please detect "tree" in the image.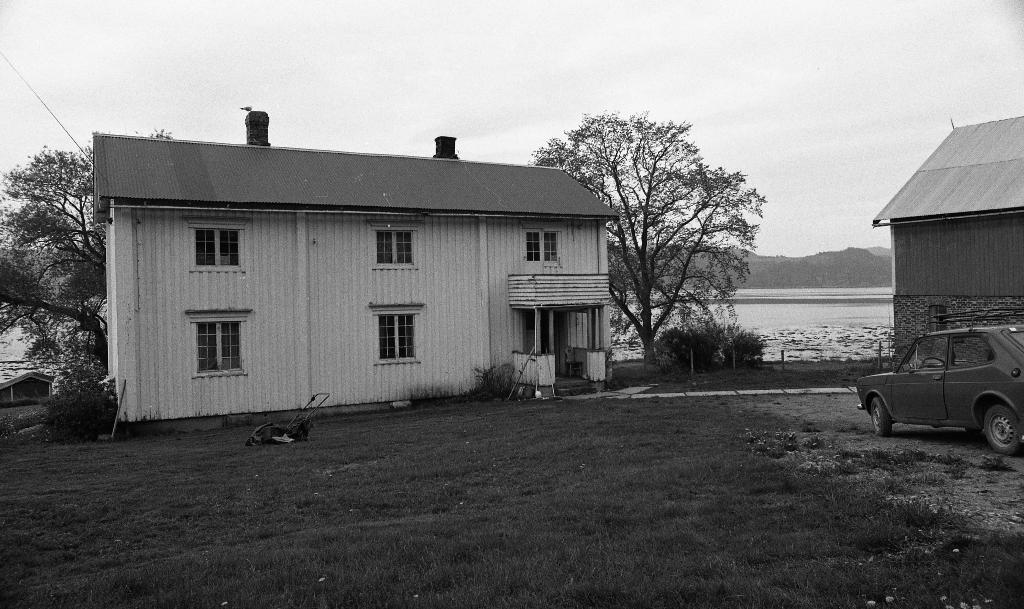
{"left": 563, "top": 98, "right": 774, "bottom": 385}.
